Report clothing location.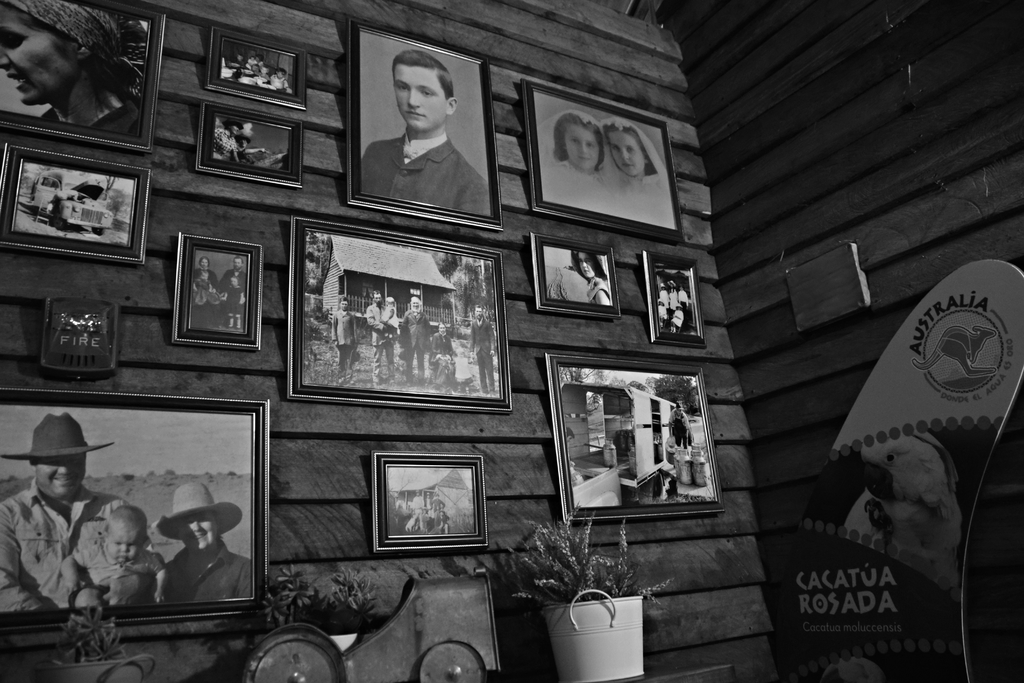
Report: rect(656, 287, 674, 320).
